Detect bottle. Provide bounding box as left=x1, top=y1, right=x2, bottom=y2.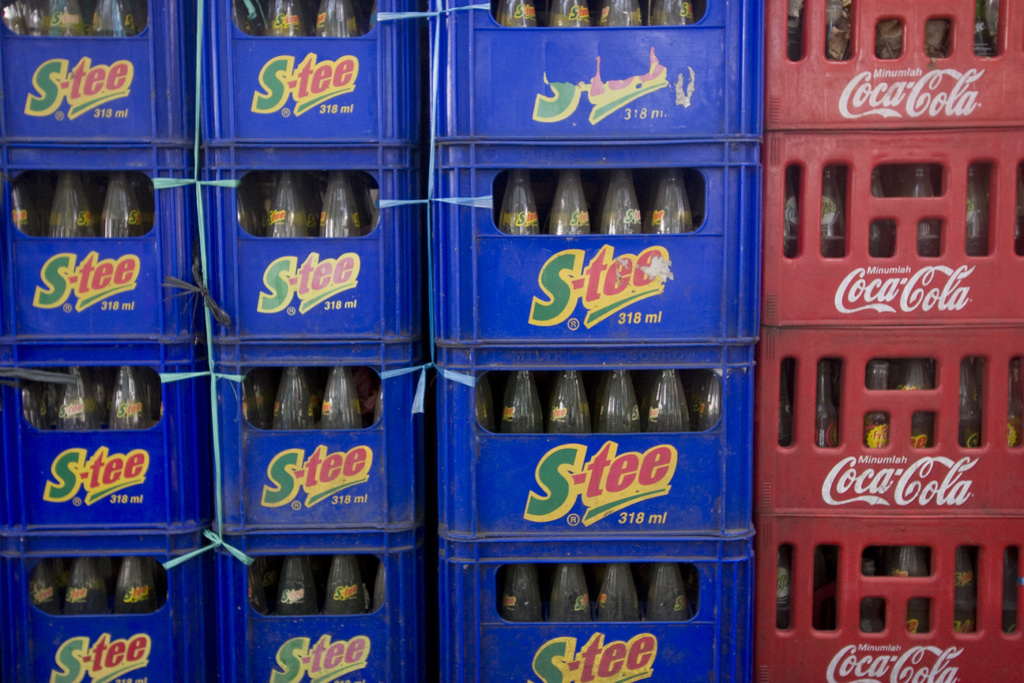
left=254, top=369, right=278, bottom=434.
